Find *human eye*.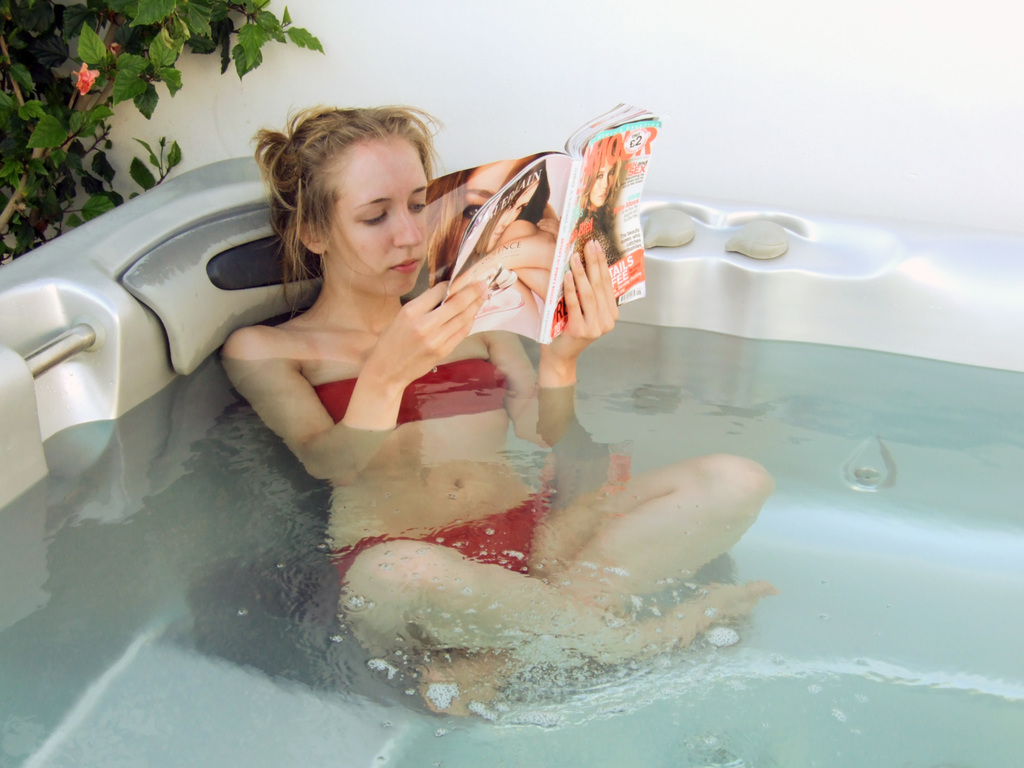
(608, 167, 618, 177).
